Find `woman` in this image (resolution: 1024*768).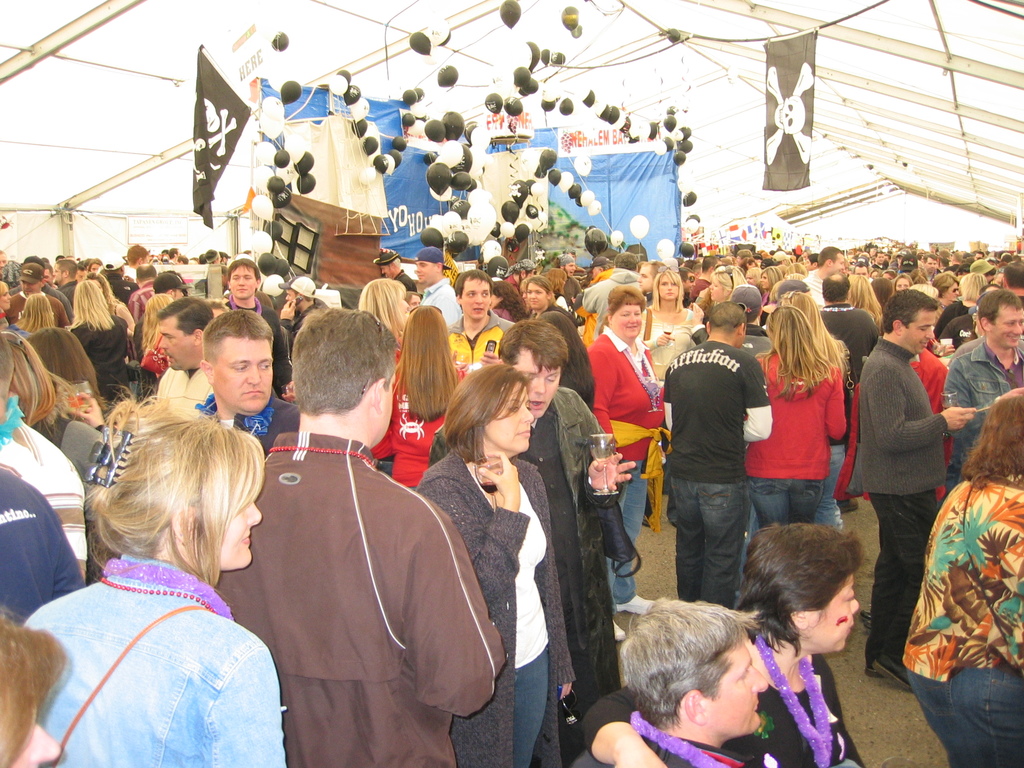
633,262,705,526.
